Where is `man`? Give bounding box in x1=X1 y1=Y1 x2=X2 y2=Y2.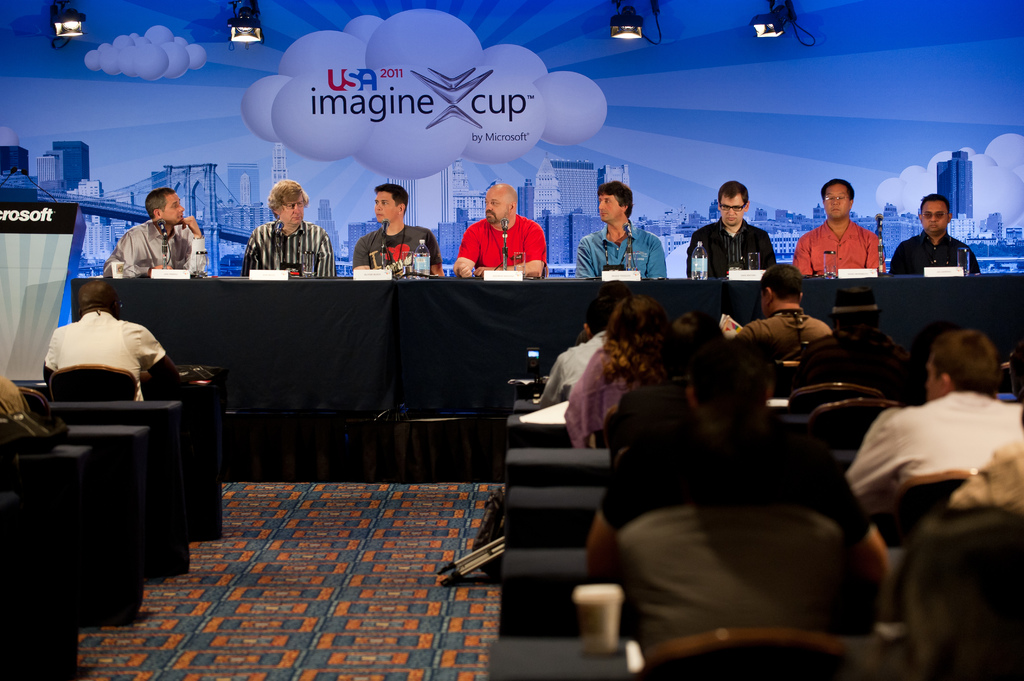
x1=240 y1=176 x2=330 y2=282.
